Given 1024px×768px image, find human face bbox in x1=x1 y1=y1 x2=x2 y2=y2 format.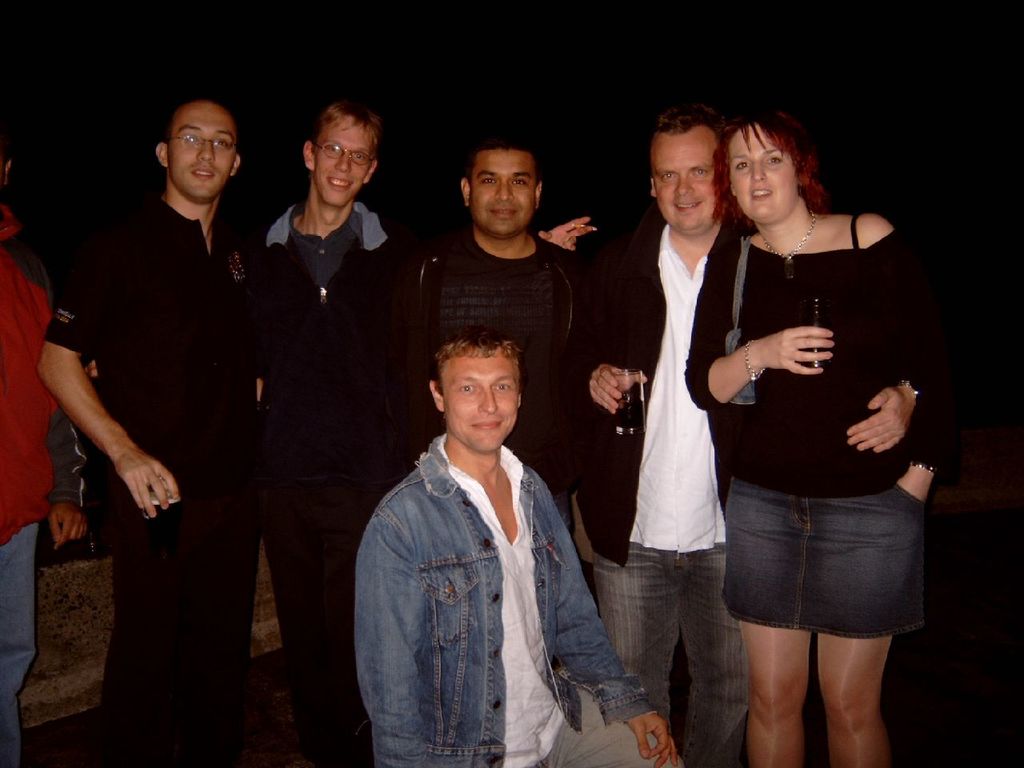
x1=170 y1=104 x2=242 y2=194.
